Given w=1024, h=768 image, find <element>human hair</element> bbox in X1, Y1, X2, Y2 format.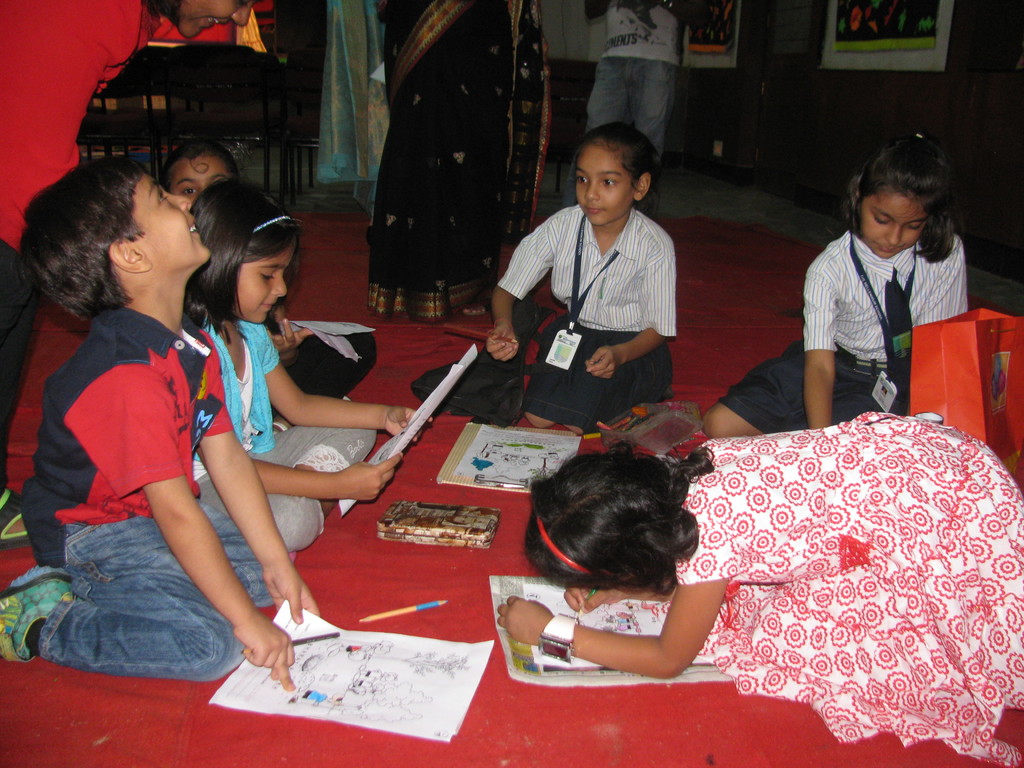
568, 119, 661, 209.
